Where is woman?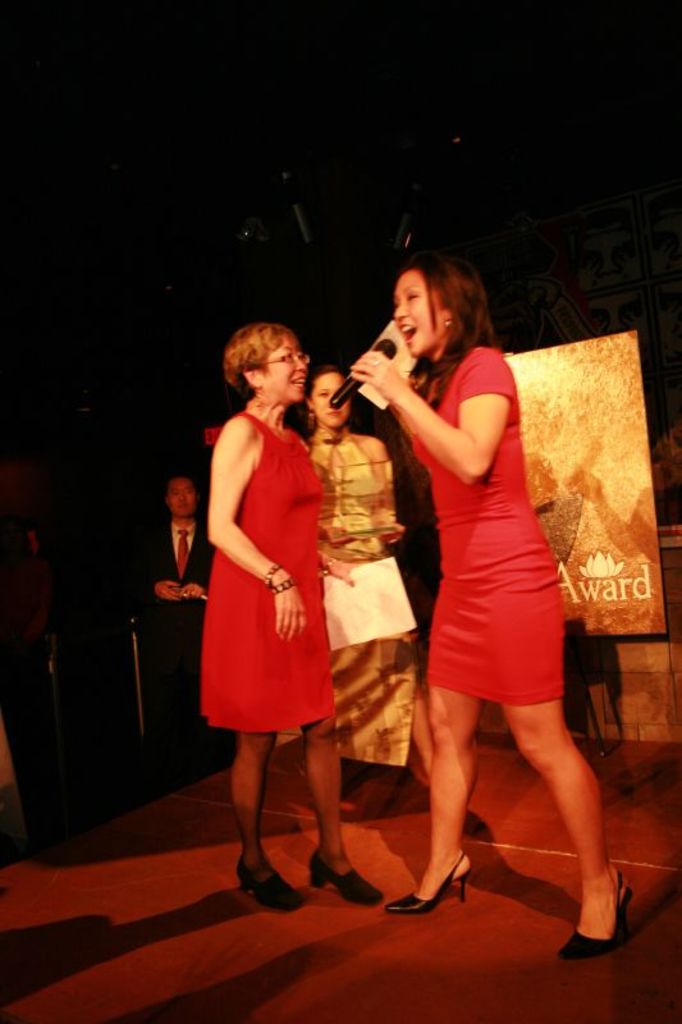
pyautogui.locateOnScreen(191, 323, 385, 913).
